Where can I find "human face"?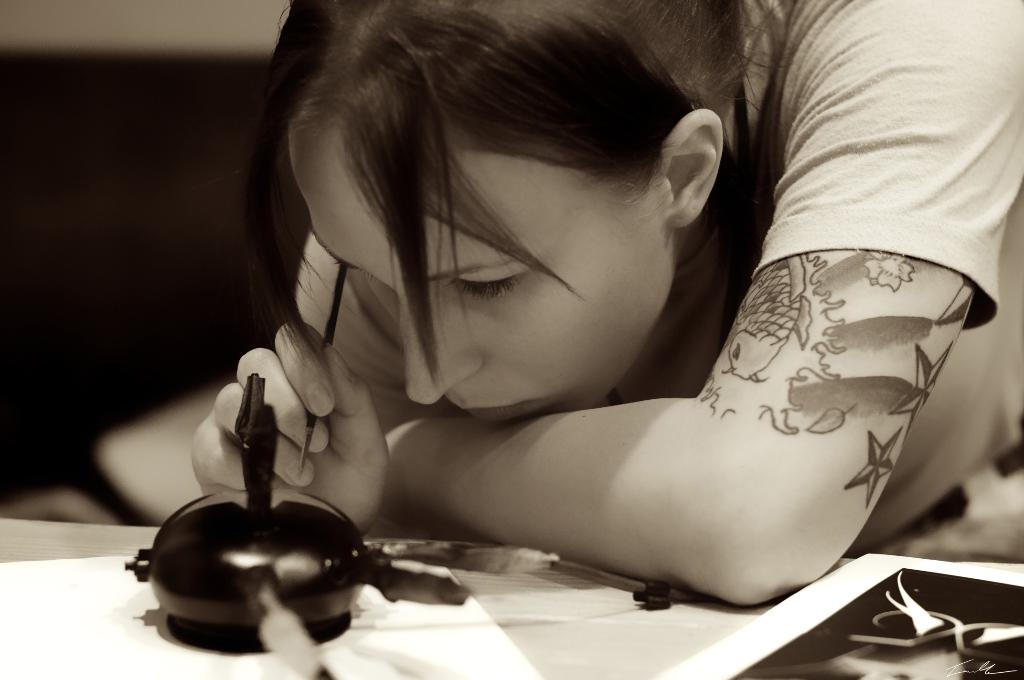
You can find it at bbox=[281, 122, 678, 425].
